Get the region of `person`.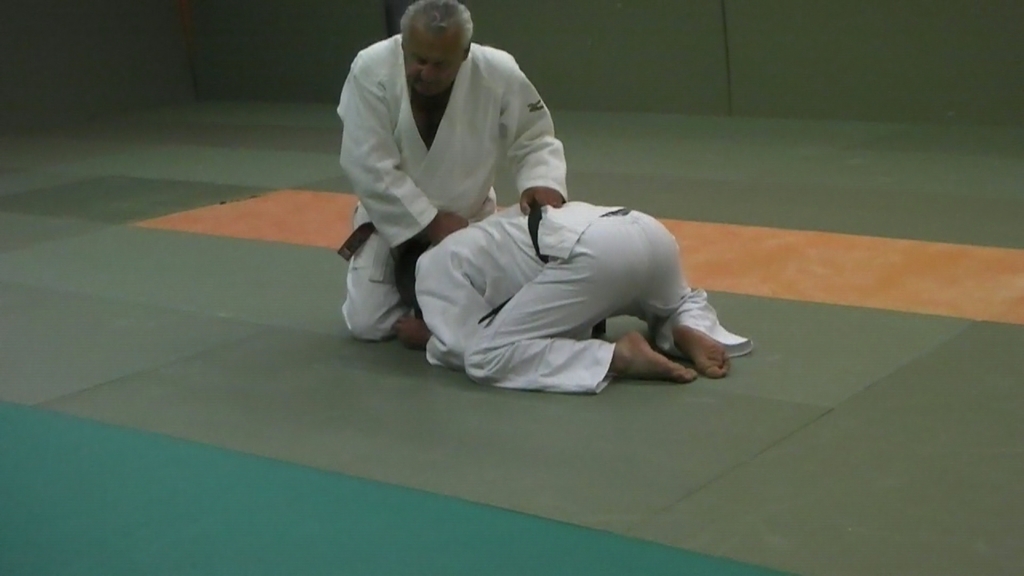
<box>399,198,753,398</box>.
